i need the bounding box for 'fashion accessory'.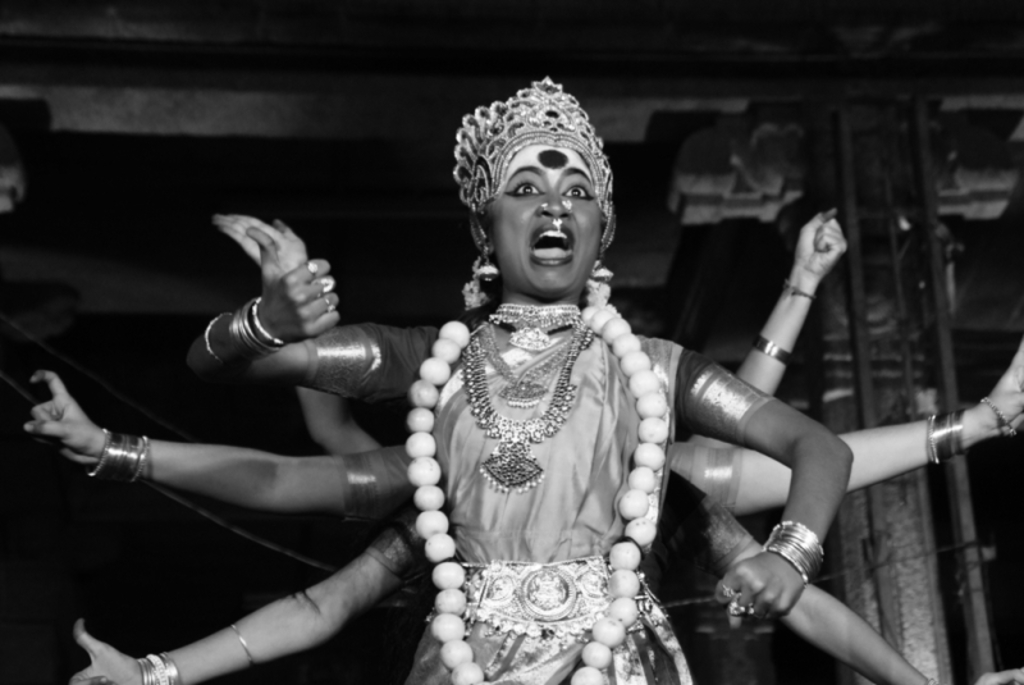
Here it is: box=[463, 323, 584, 401].
